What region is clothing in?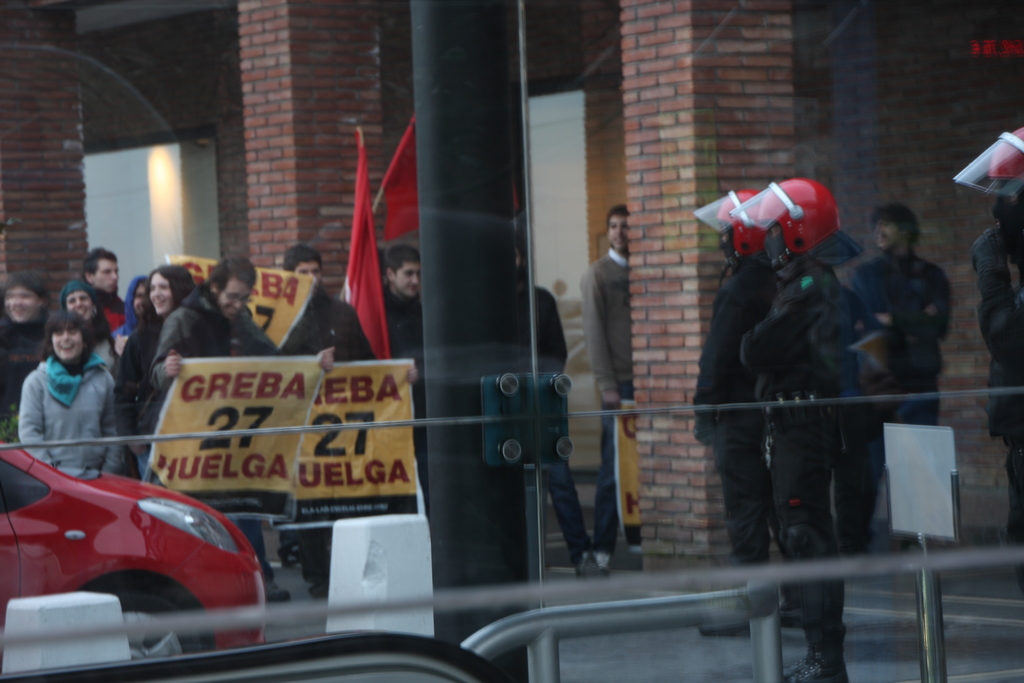
l=117, t=299, r=171, b=420.
